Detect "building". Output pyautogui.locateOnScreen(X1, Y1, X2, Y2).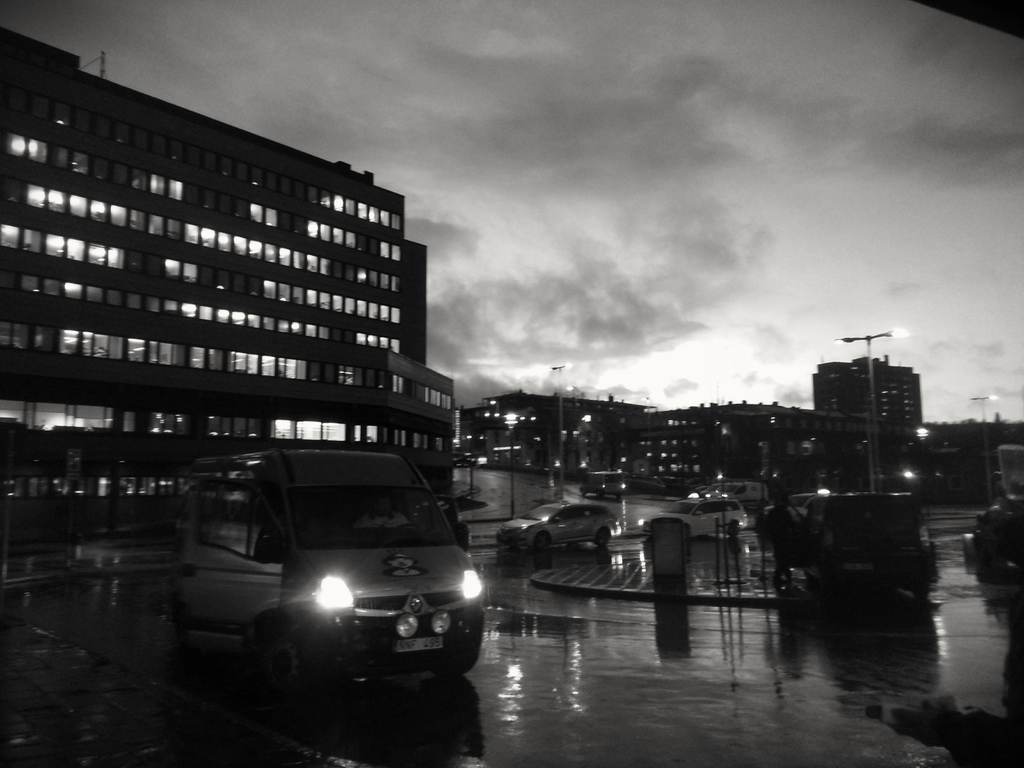
pyautogui.locateOnScreen(0, 33, 467, 526).
